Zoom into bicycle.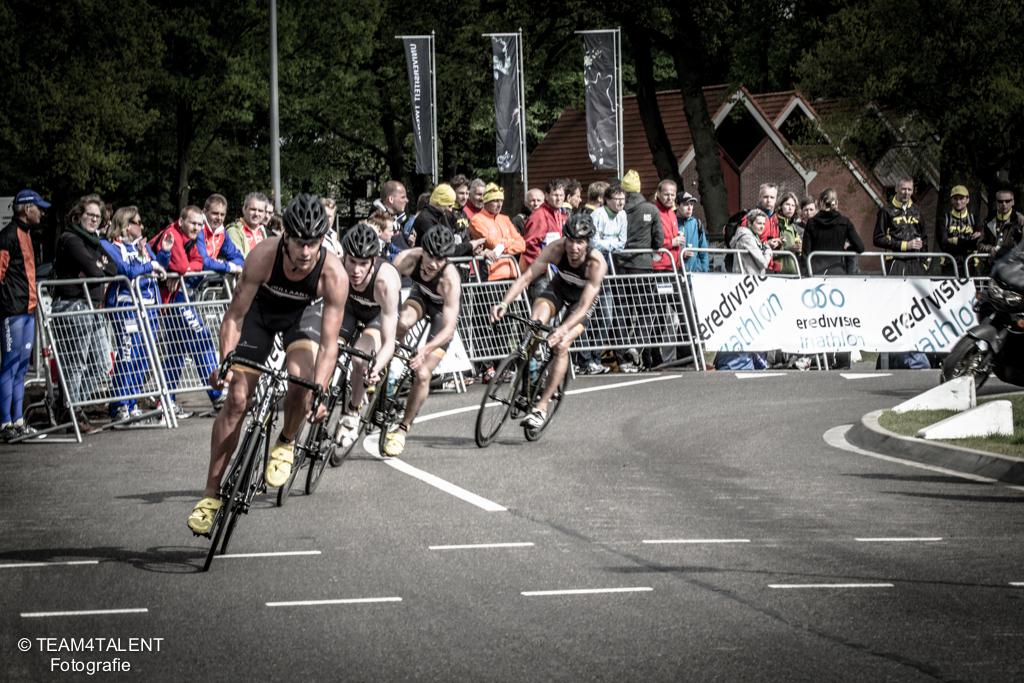
Zoom target: bbox=[274, 341, 379, 507].
